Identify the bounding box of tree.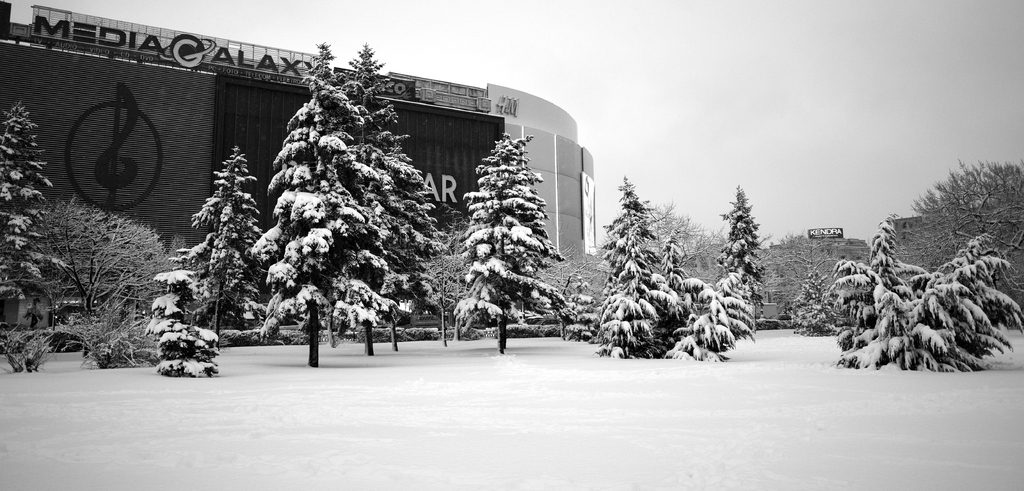
[28, 194, 173, 324].
